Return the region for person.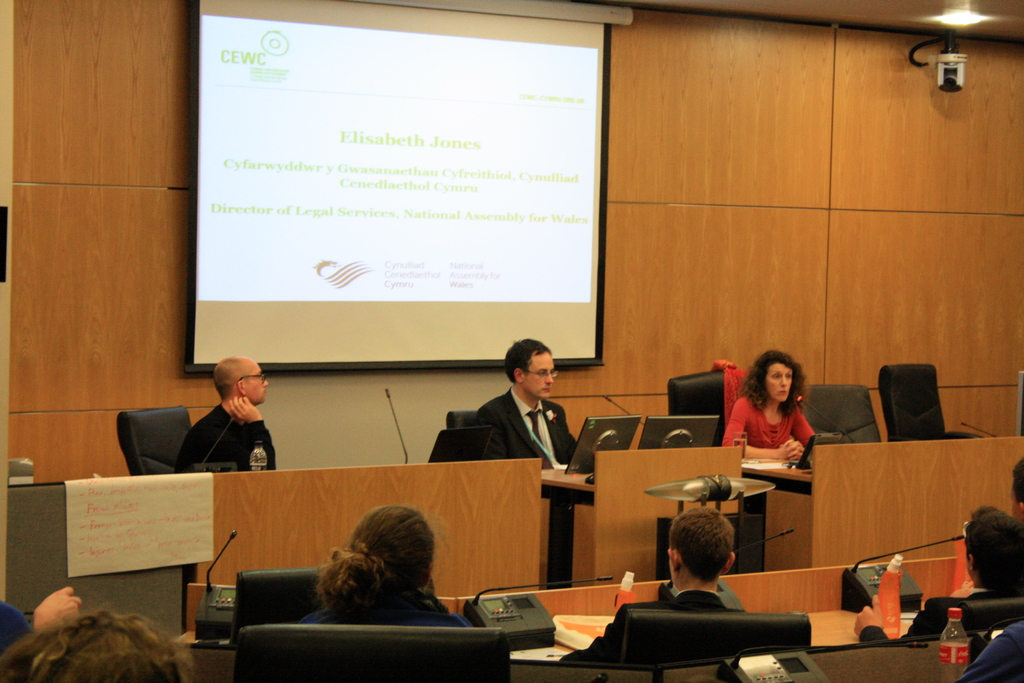
[467,339,588,470].
